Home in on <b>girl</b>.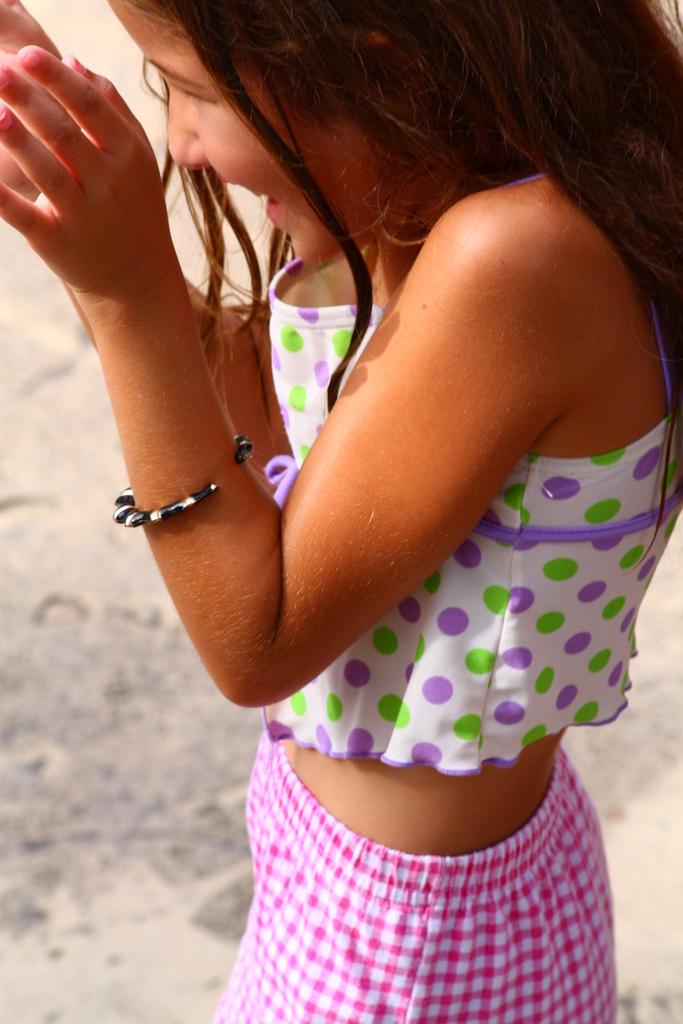
Homed in at left=1, top=2, right=682, bottom=1021.
